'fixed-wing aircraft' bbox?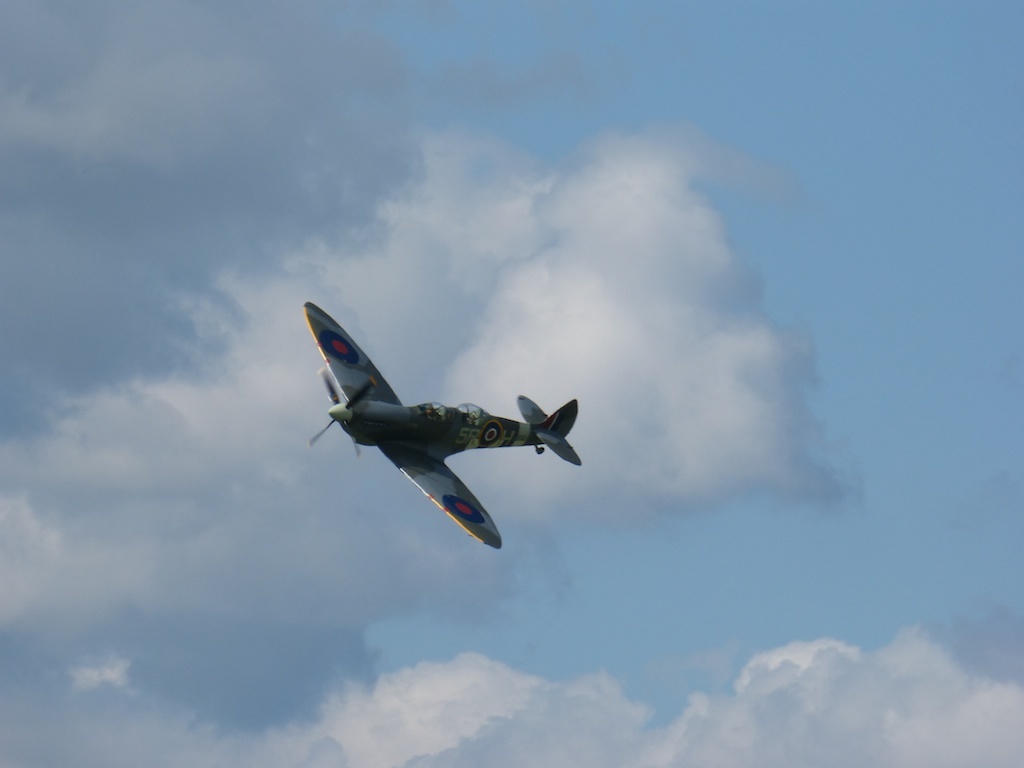
box=[292, 302, 590, 563]
